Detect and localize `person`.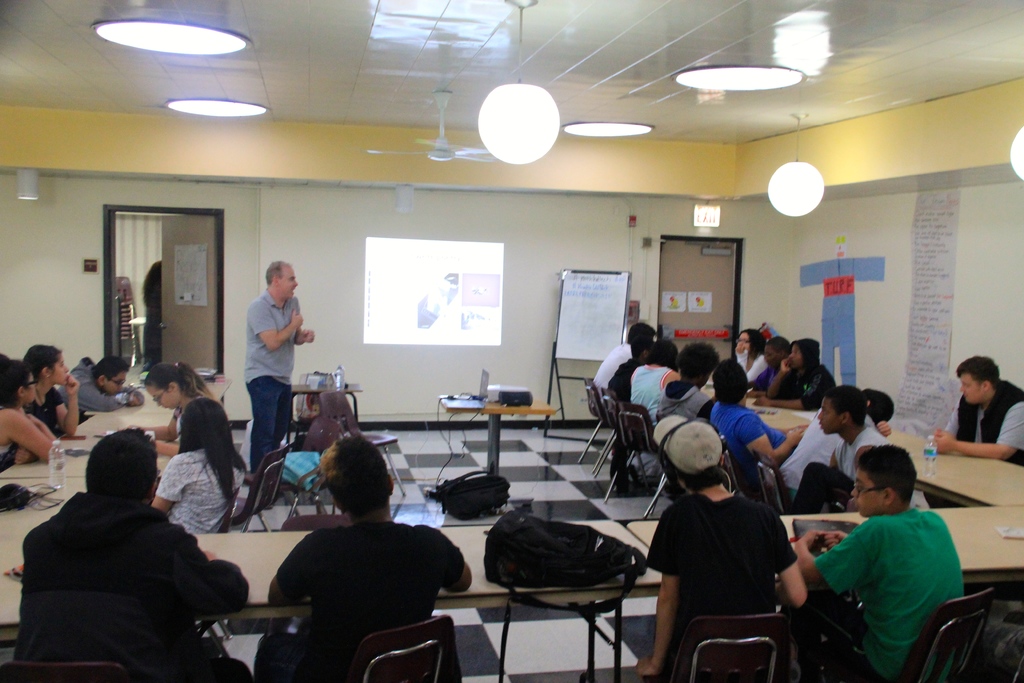
Localized at <bbox>20, 343, 85, 435</bbox>.
